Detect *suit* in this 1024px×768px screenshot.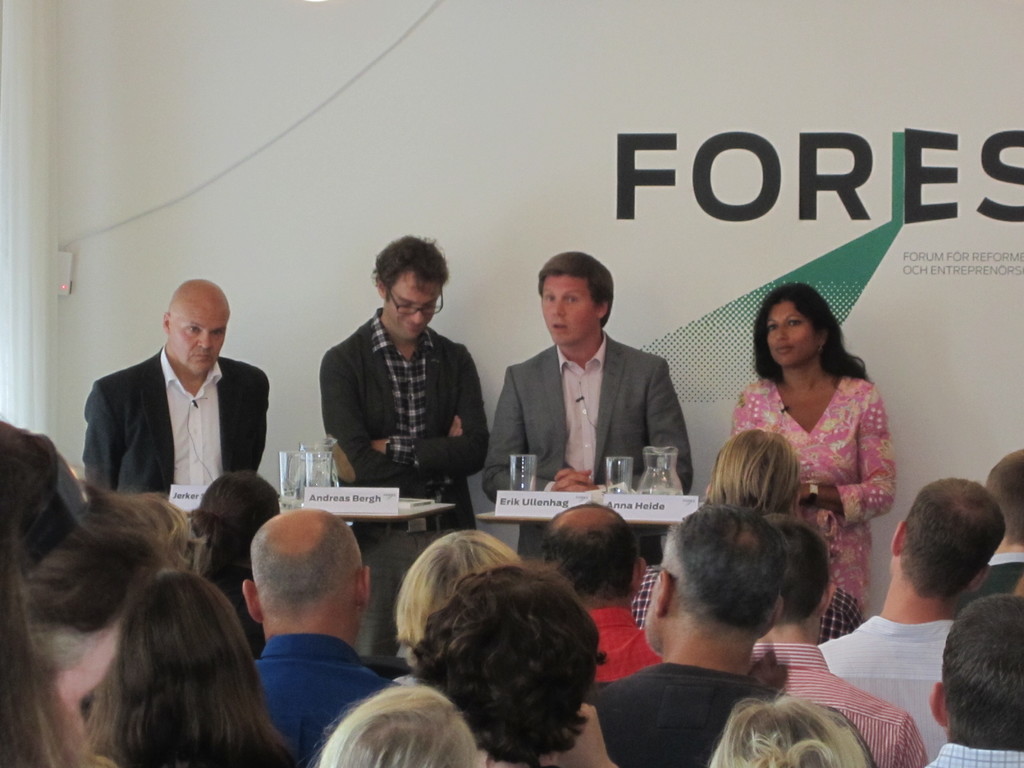
Detection: (484, 333, 697, 555).
